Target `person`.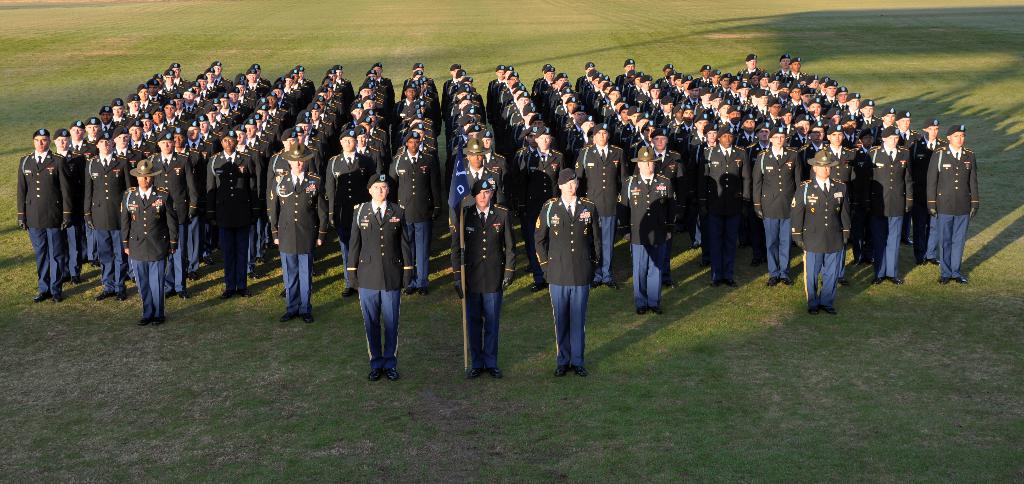
Target region: <region>77, 111, 102, 154</region>.
